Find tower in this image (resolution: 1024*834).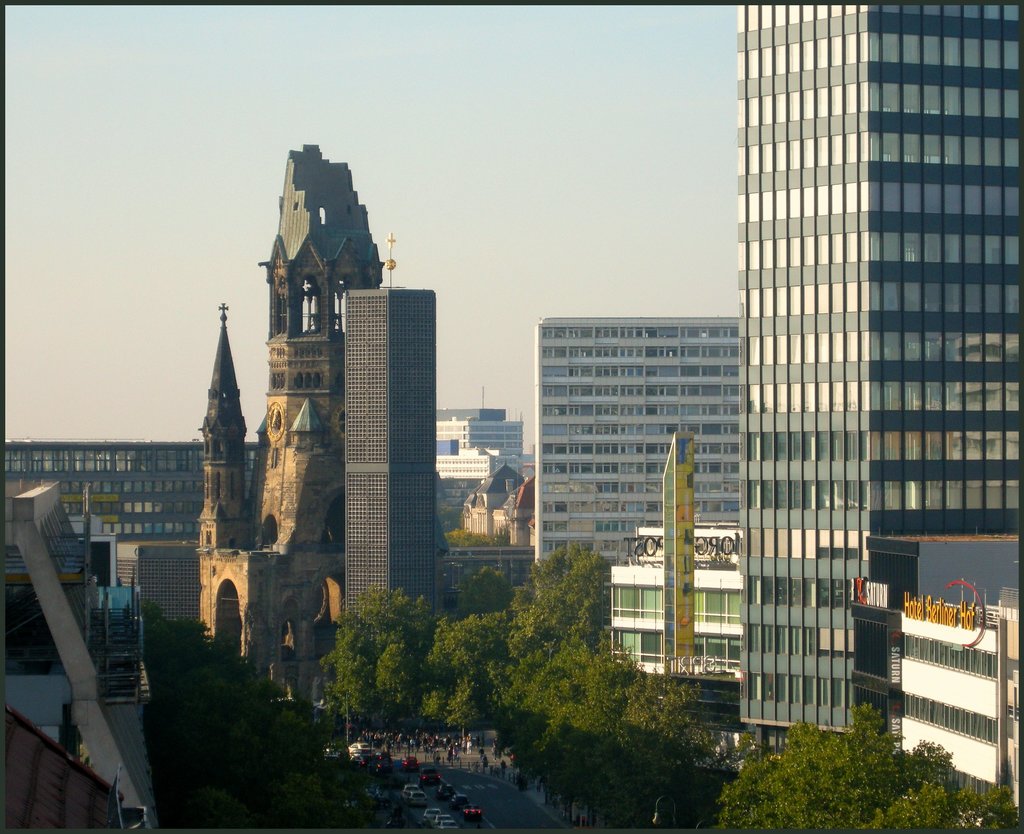
[x1=184, y1=142, x2=384, y2=675].
